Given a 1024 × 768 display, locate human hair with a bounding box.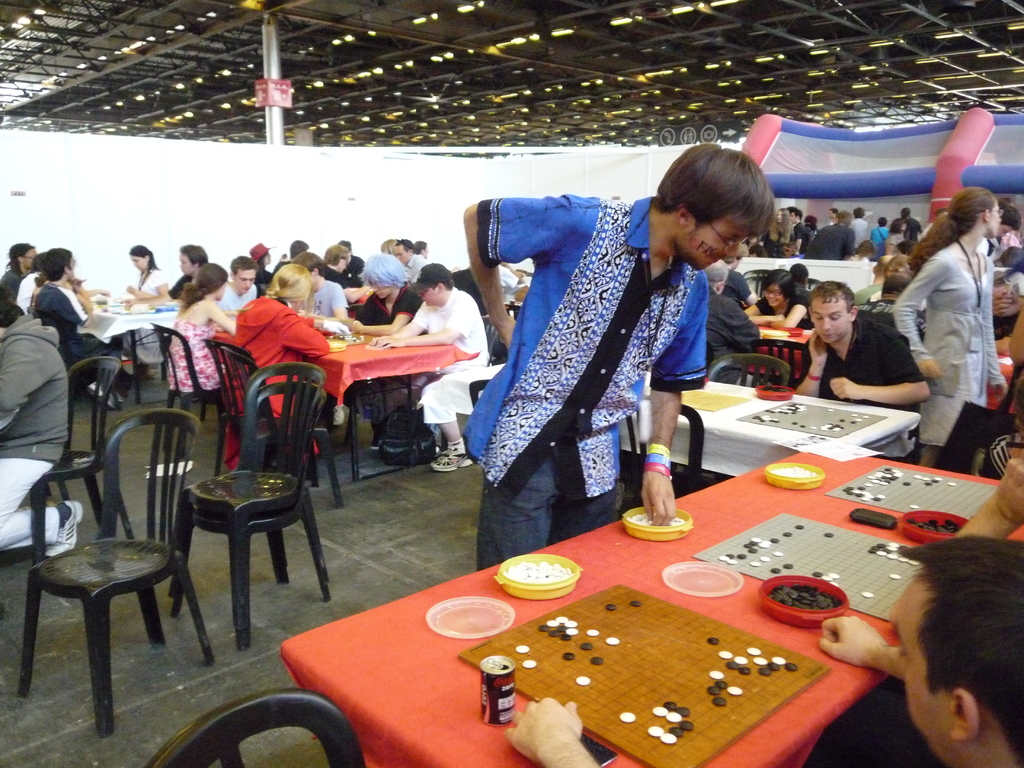
Located: 324:246:351:264.
